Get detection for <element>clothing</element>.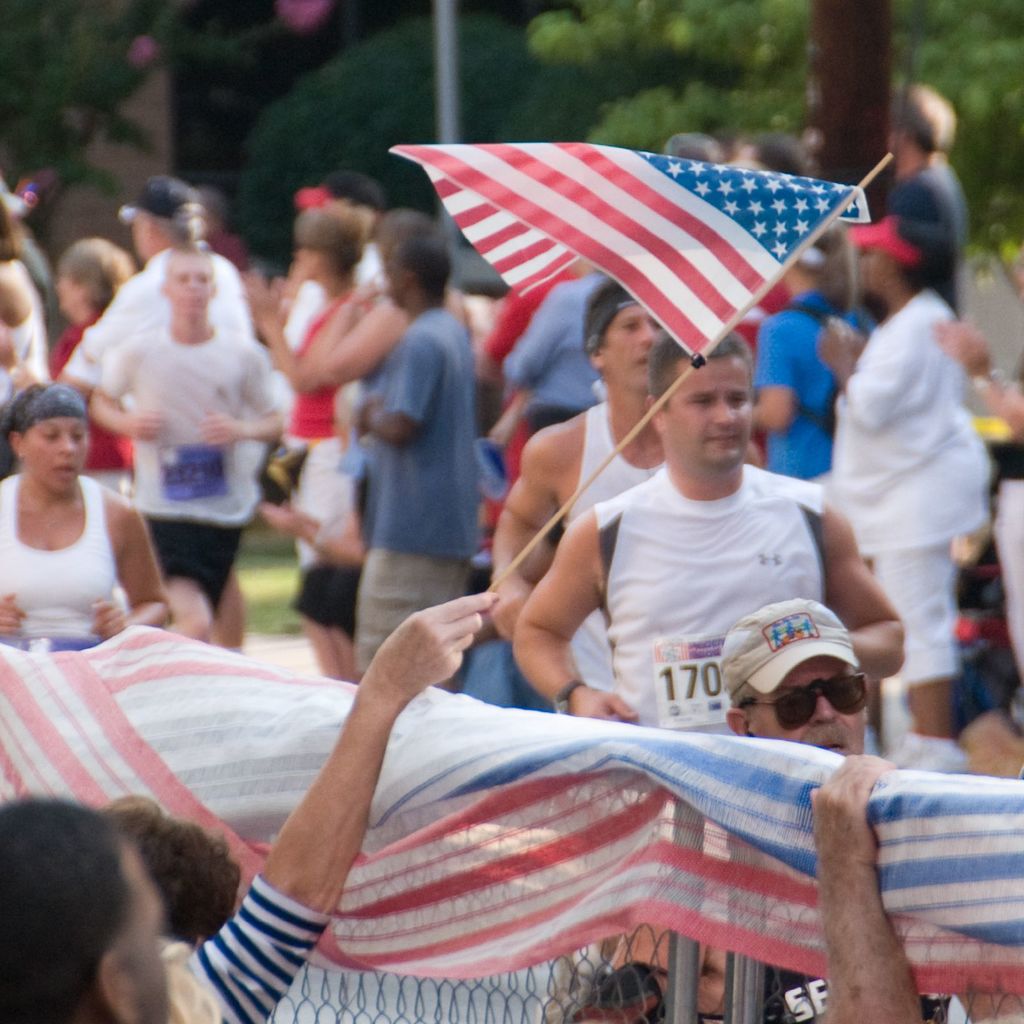
Detection: [0,275,53,413].
